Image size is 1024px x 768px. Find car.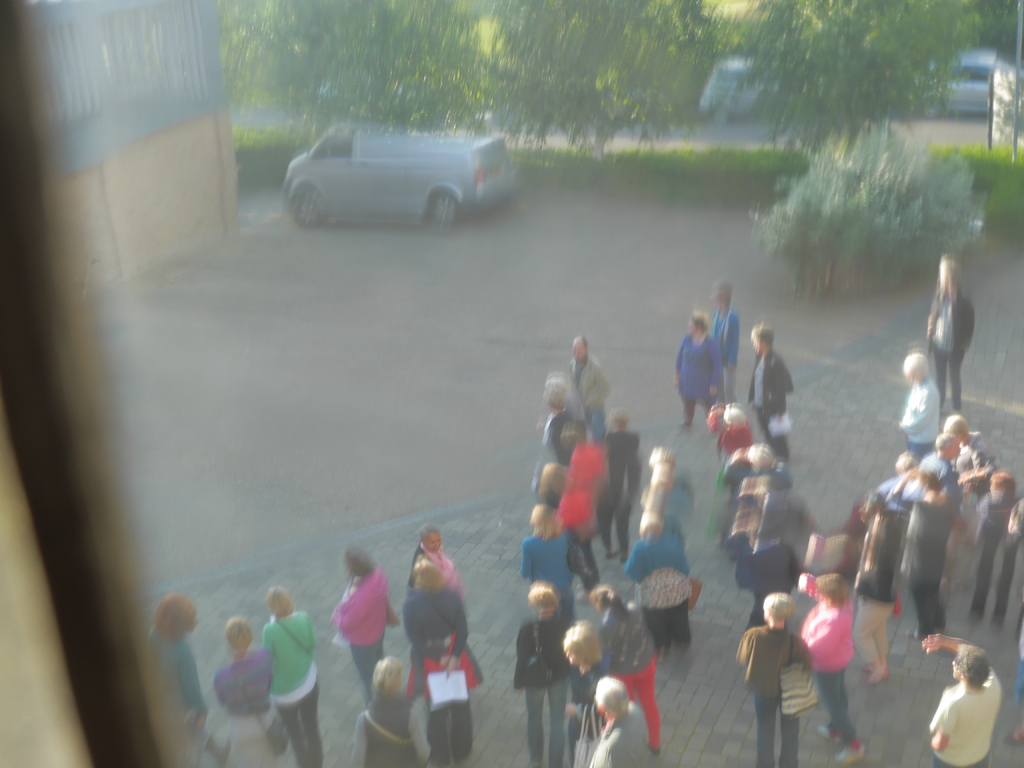
[left=909, top=46, right=1014, bottom=119].
